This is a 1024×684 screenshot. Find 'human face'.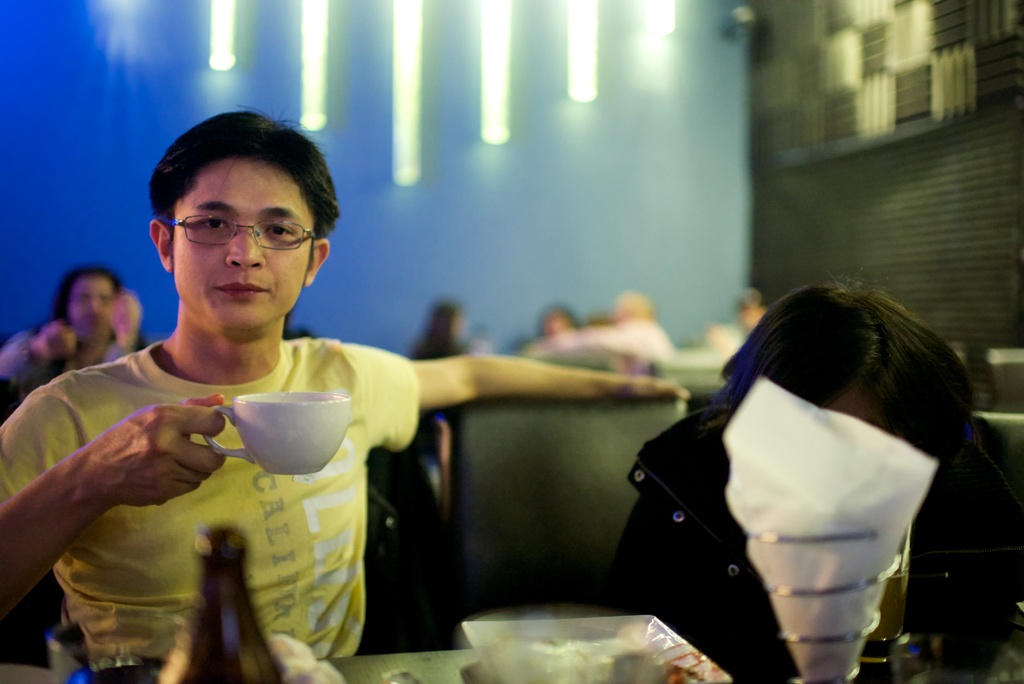
Bounding box: x1=178, y1=161, x2=308, y2=334.
